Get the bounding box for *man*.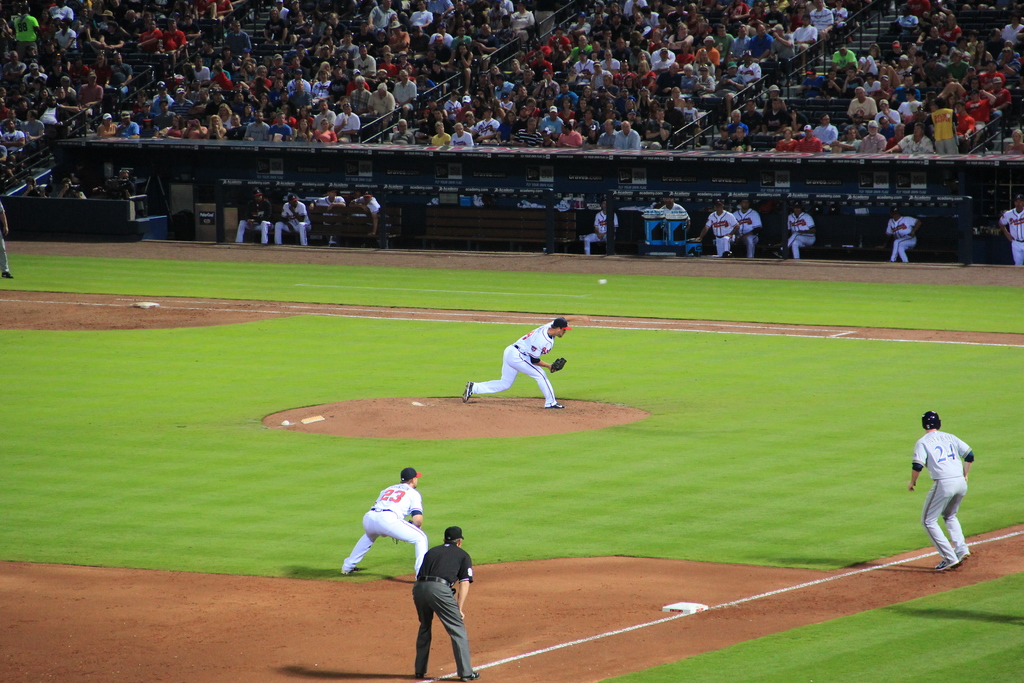
select_region(269, 195, 316, 243).
